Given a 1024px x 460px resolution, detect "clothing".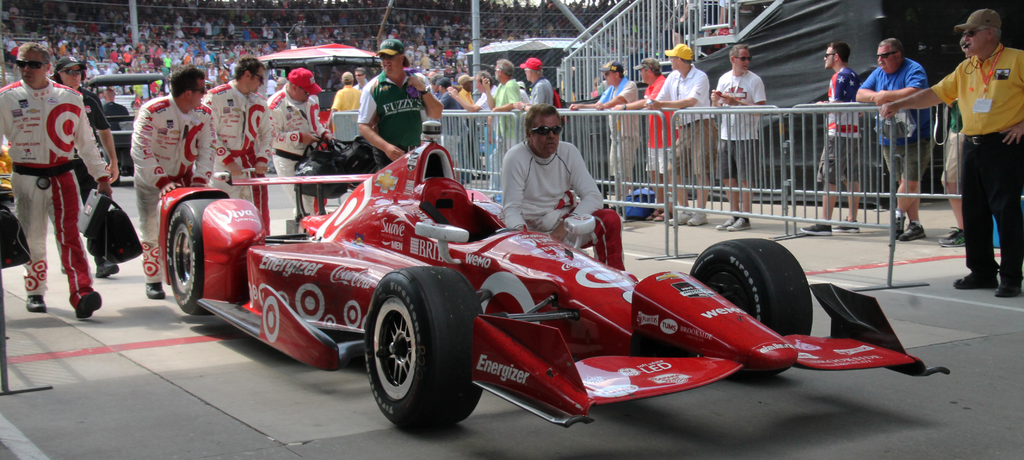
357, 70, 433, 172.
